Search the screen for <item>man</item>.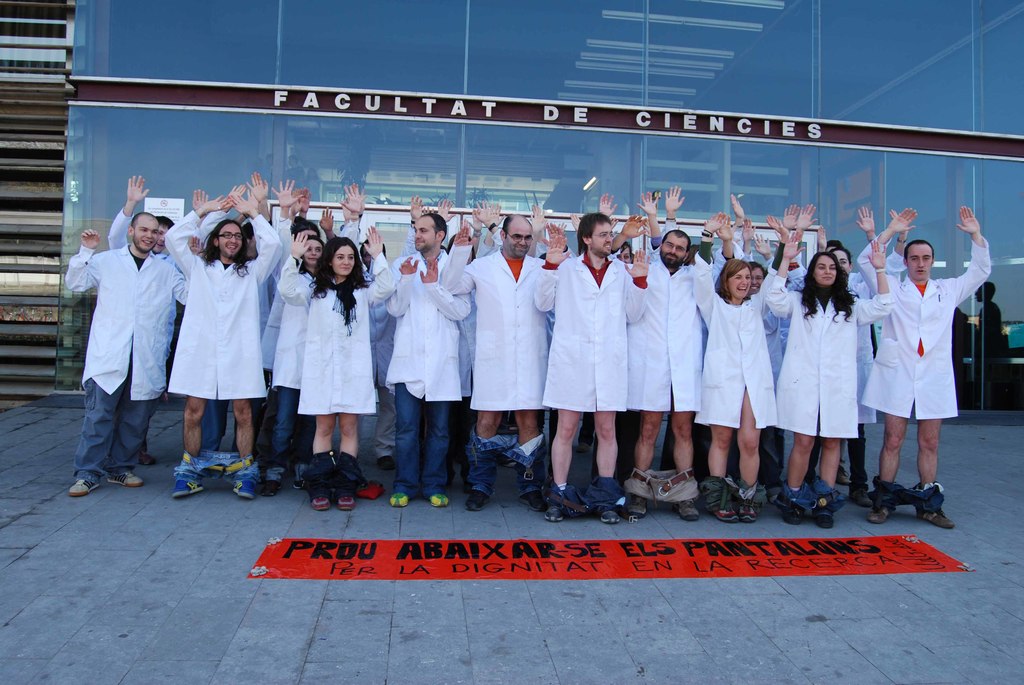
Found at <bbox>523, 203, 624, 522</bbox>.
